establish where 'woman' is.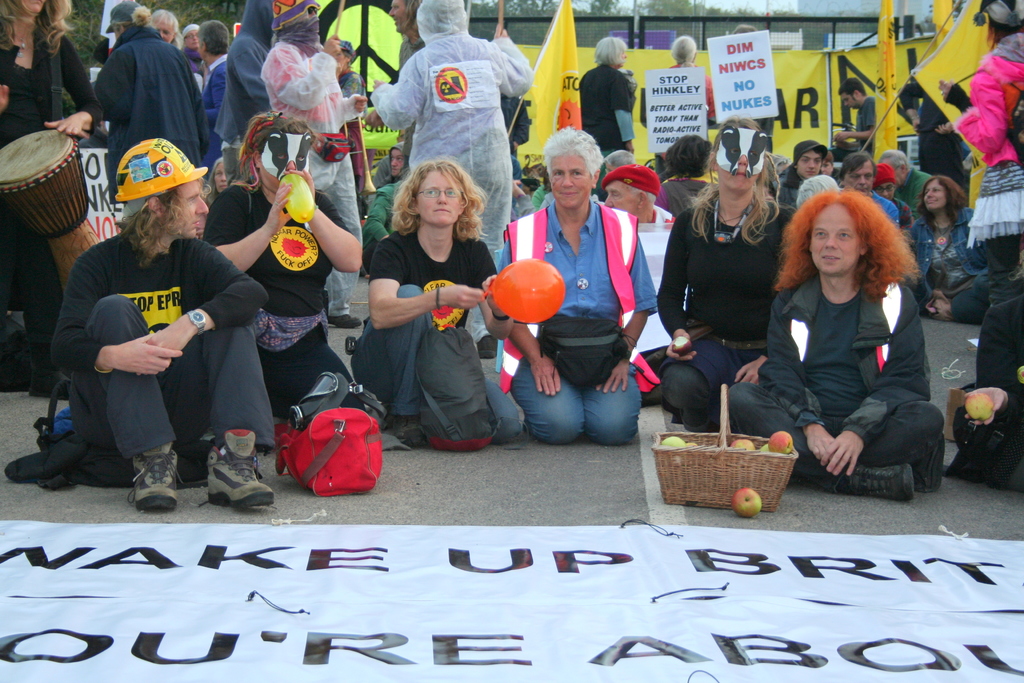
Established at (x1=649, y1=115, x2=811, y2=441).
